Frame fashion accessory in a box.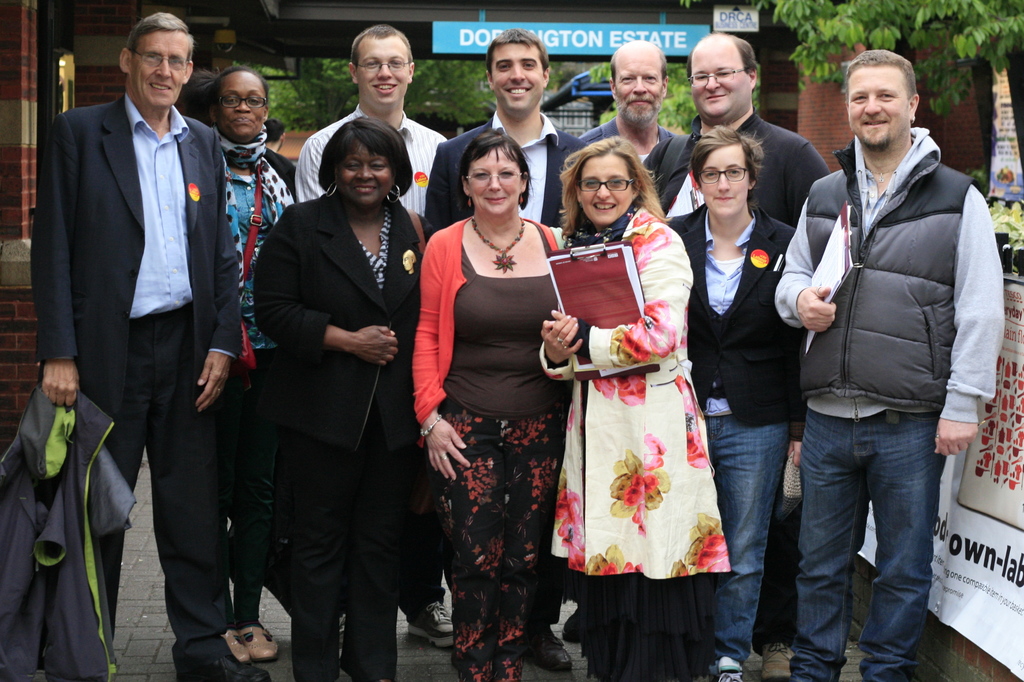
bbox=[533, 630, 573, 670].
